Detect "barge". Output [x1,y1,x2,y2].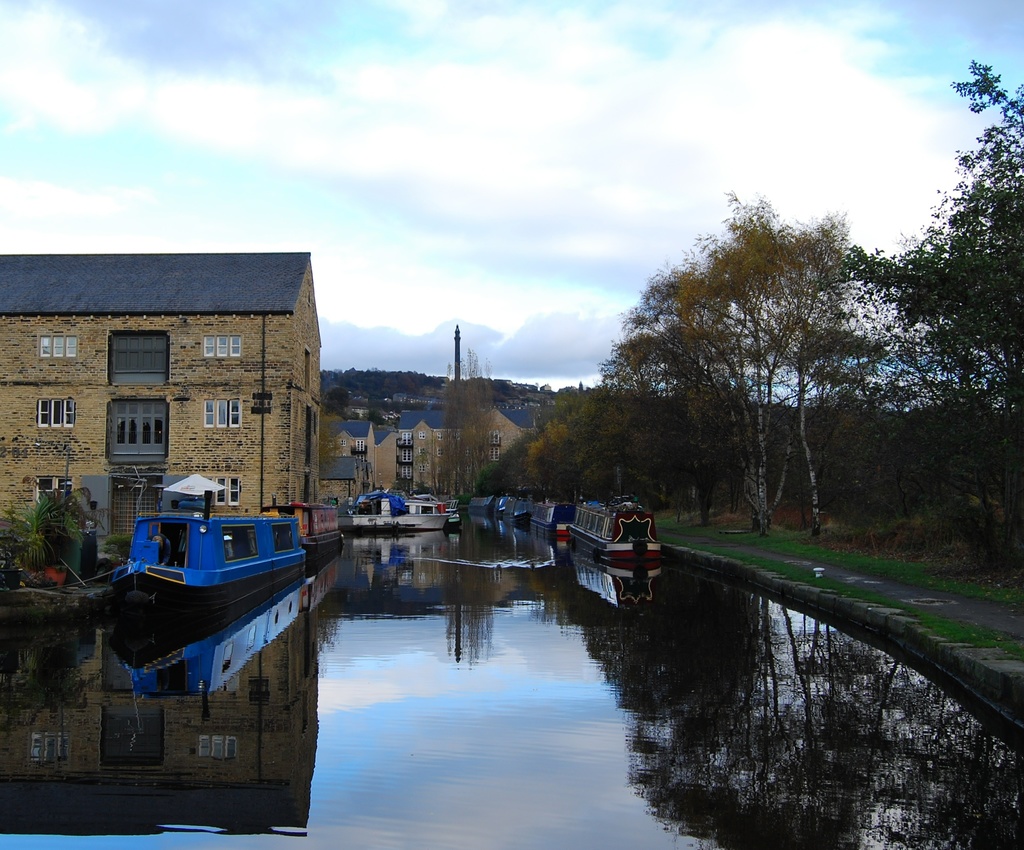
[503,498,535,529].
